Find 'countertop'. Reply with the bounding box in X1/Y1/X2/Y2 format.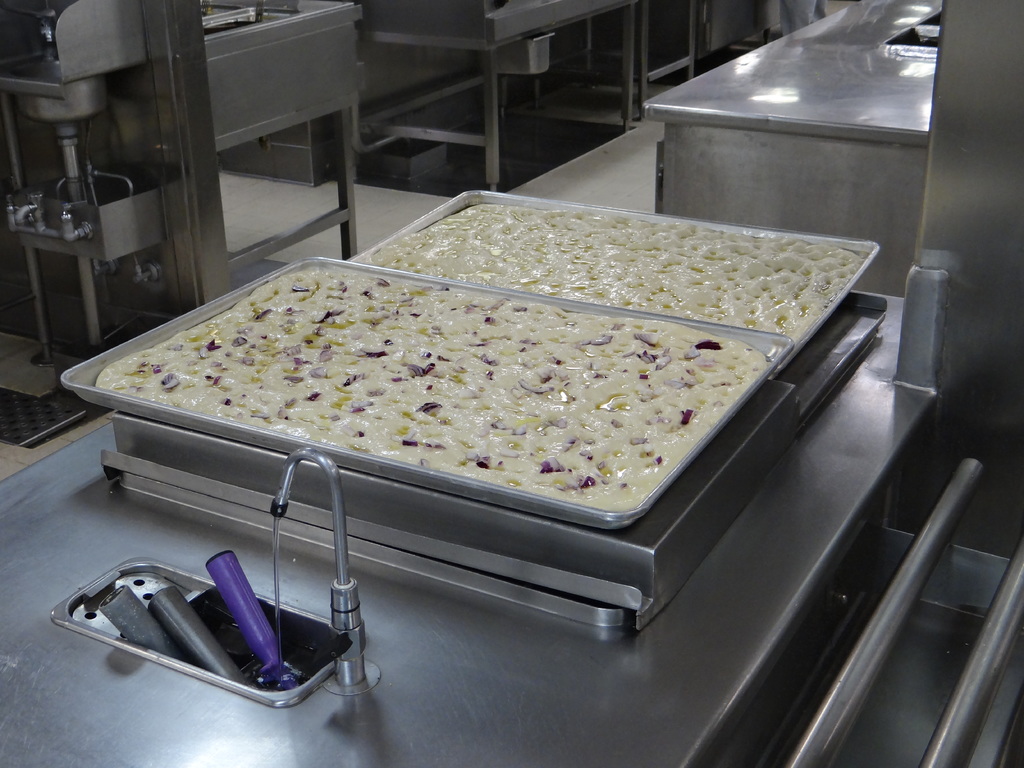
0/289/941/766.
